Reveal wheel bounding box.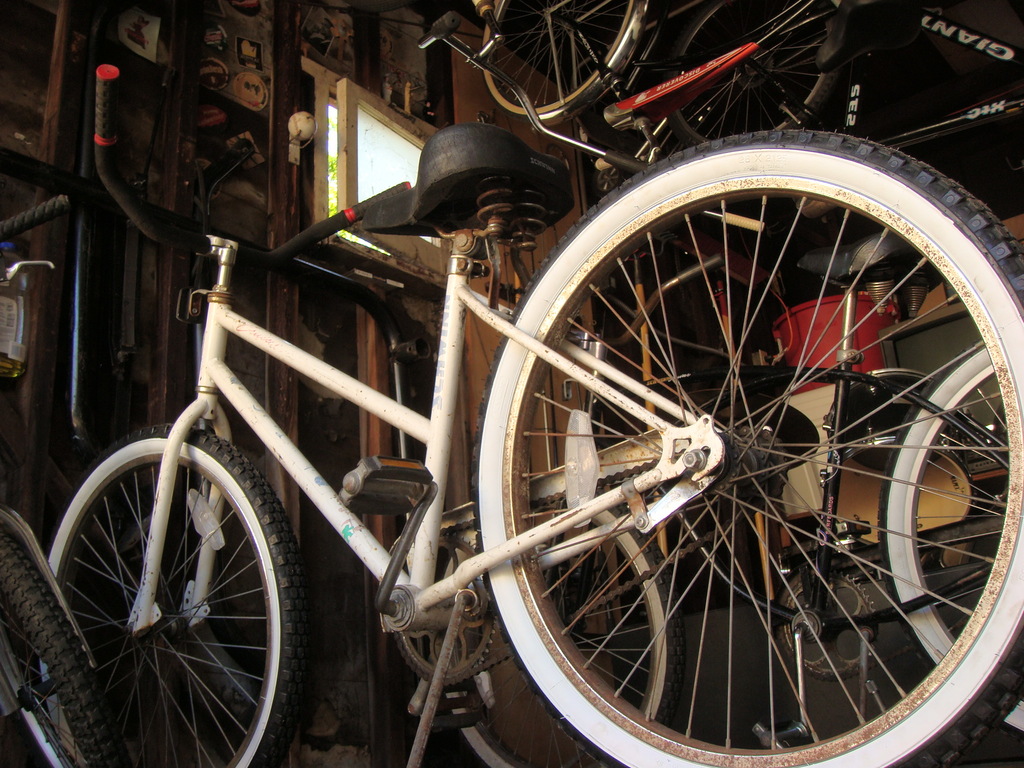
Revealed: bbox=(659, 0, 842, 143).
